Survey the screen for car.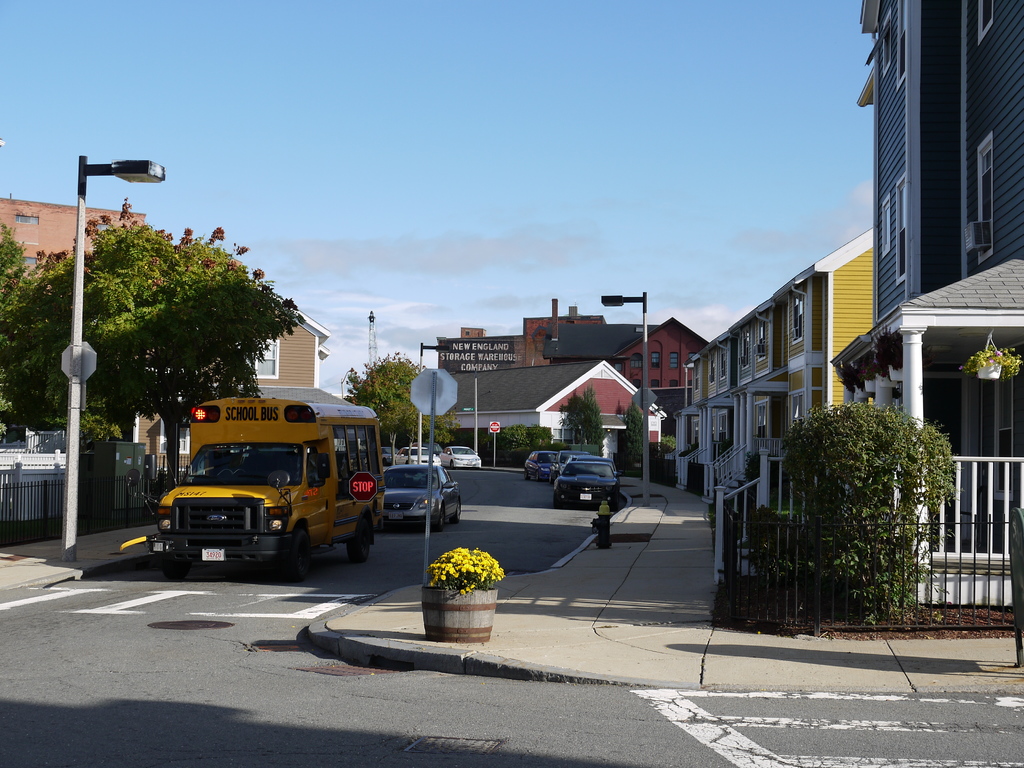
Survey found: region(572, 458, 620, 492).
